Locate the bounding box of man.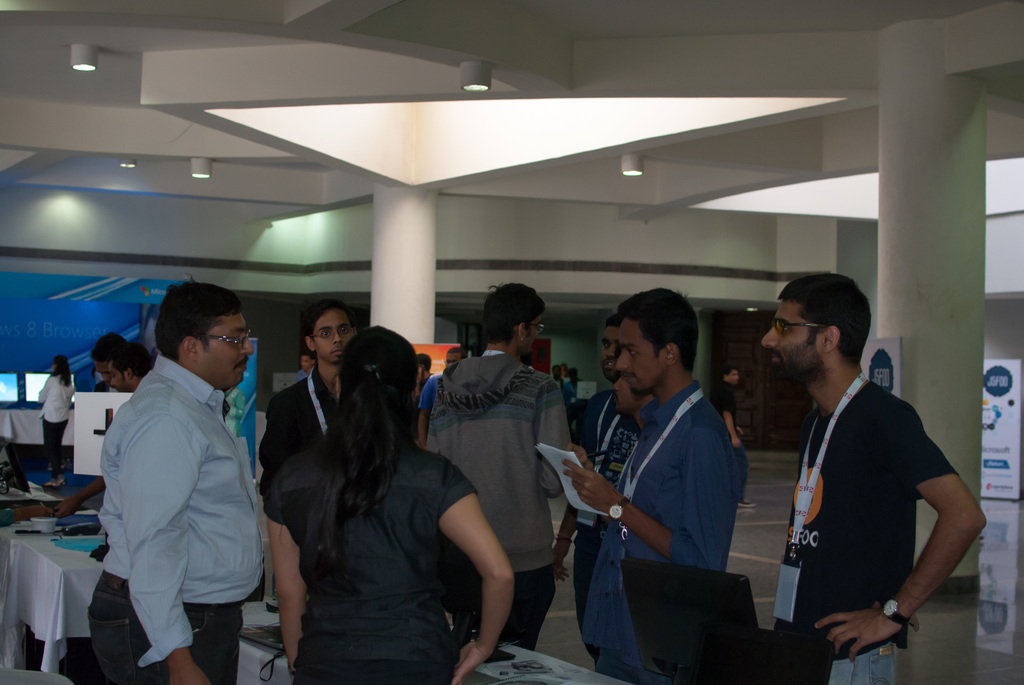
Bounding box: 426:281:580:649.
